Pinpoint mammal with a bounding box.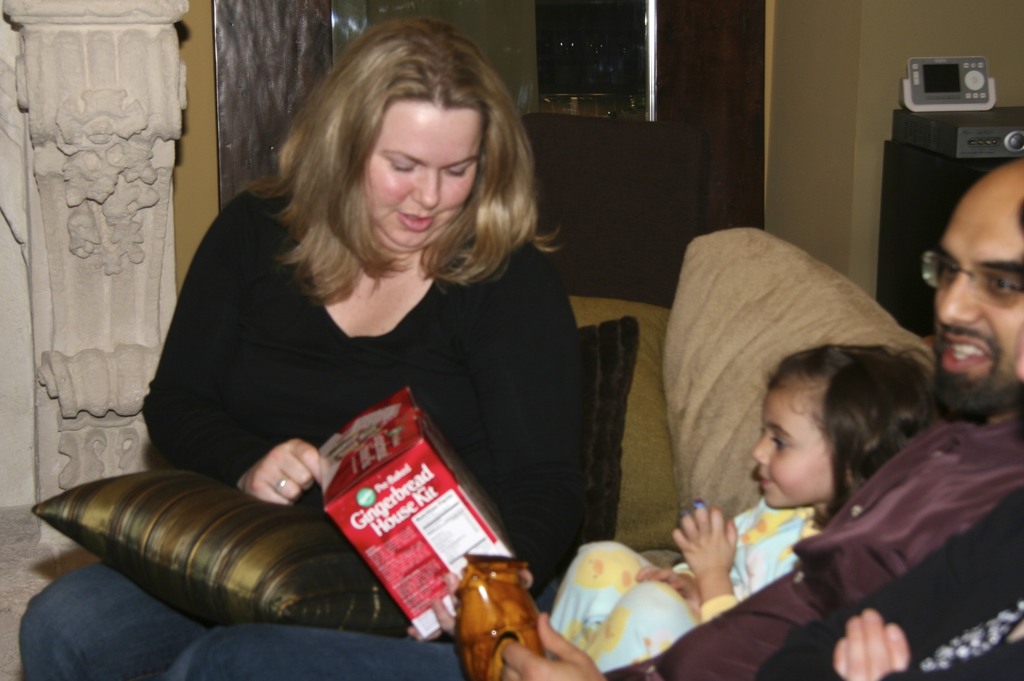
x1=496, y1=156, x2=1023, y2=680.
